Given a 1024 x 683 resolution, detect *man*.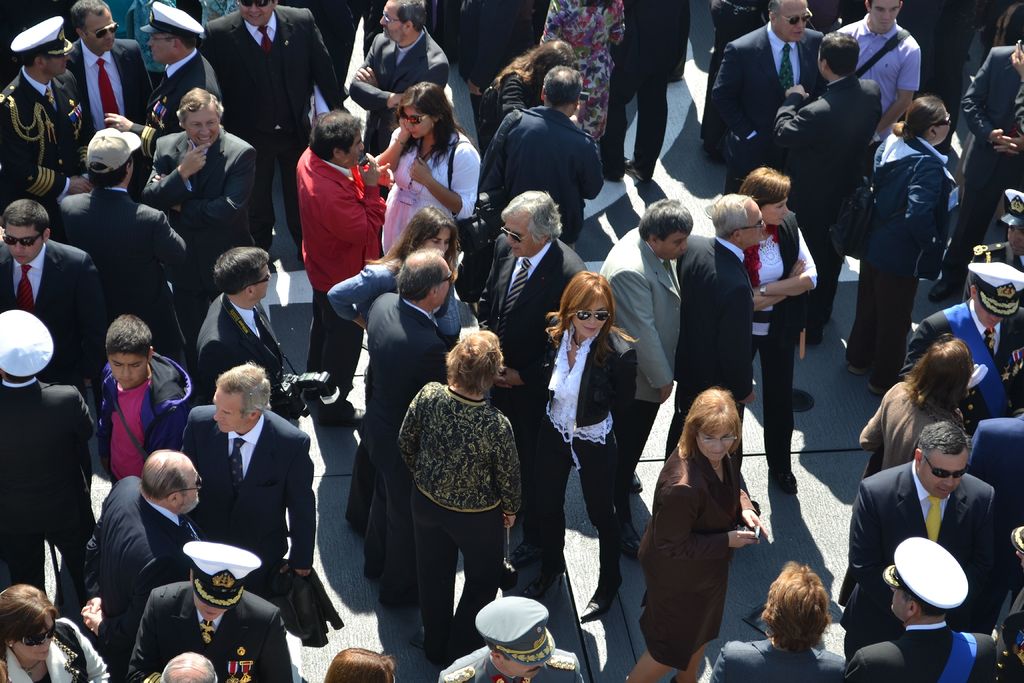
select_region(61, 0, 153, 159).
